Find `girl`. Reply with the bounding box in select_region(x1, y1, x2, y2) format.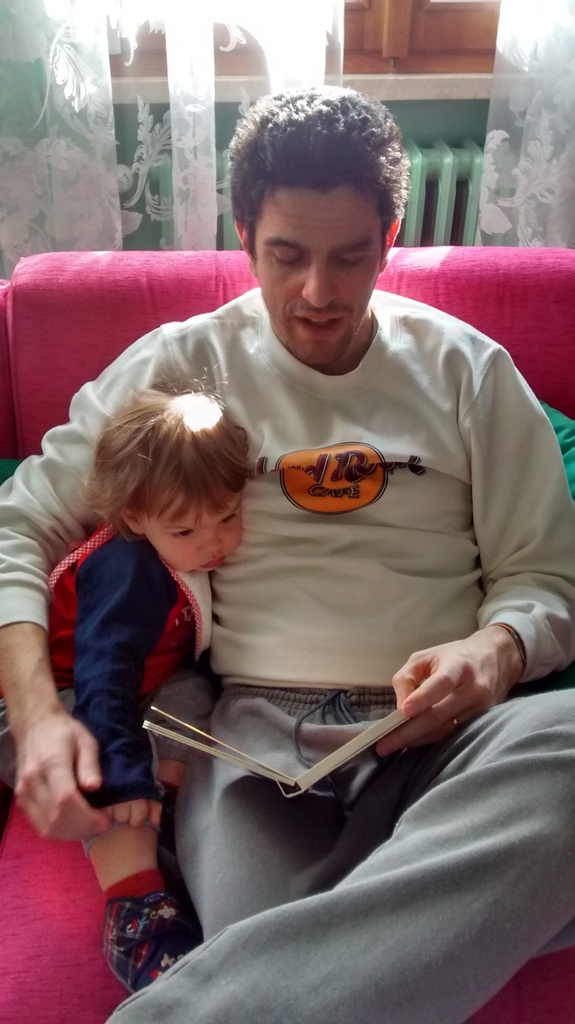
select_region(0, 360, 261, 995).
